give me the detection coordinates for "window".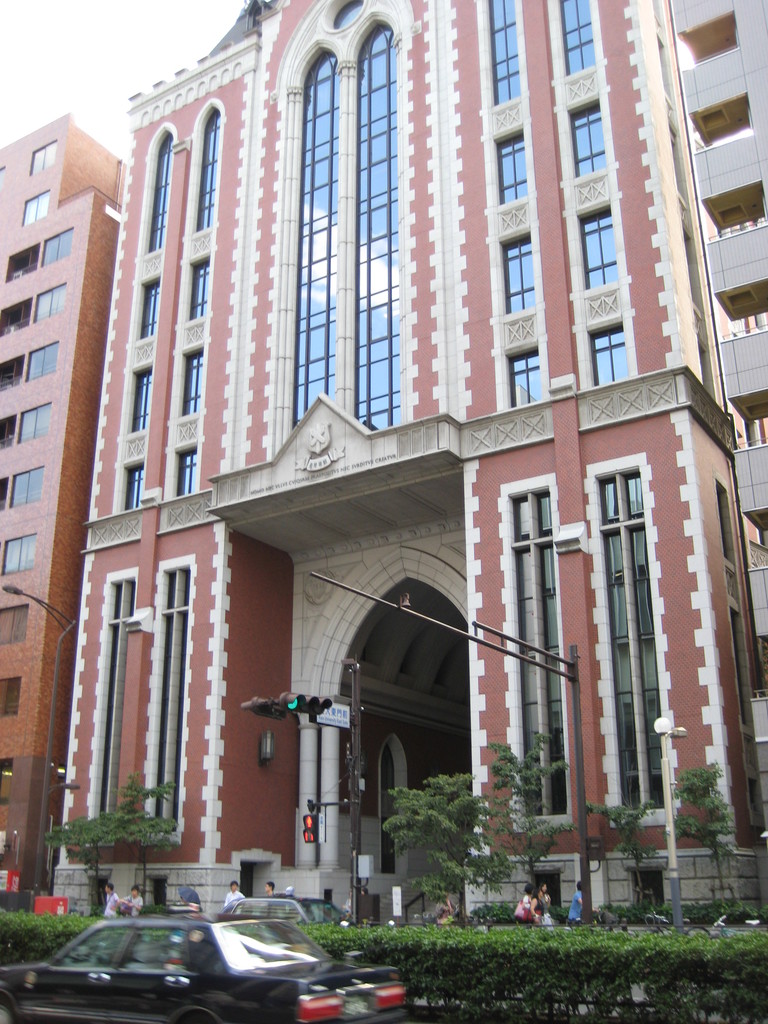
<box>22,401,49,443</box>.
